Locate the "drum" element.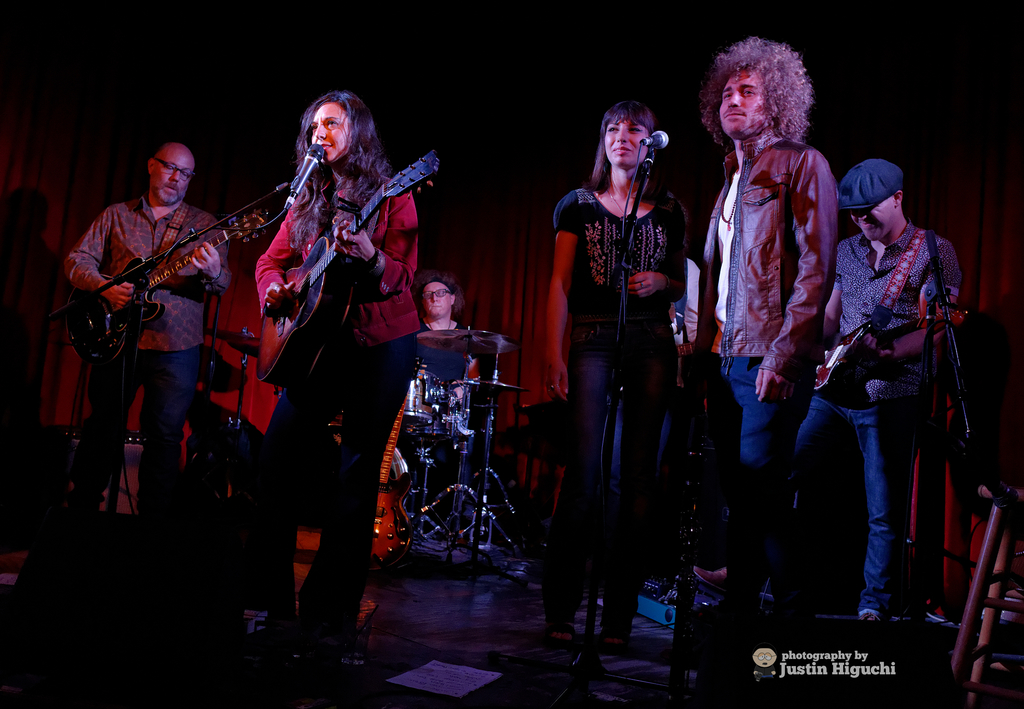
Element bbox: pyautogui.locateOnScreen(406, 391, 457, 439).
